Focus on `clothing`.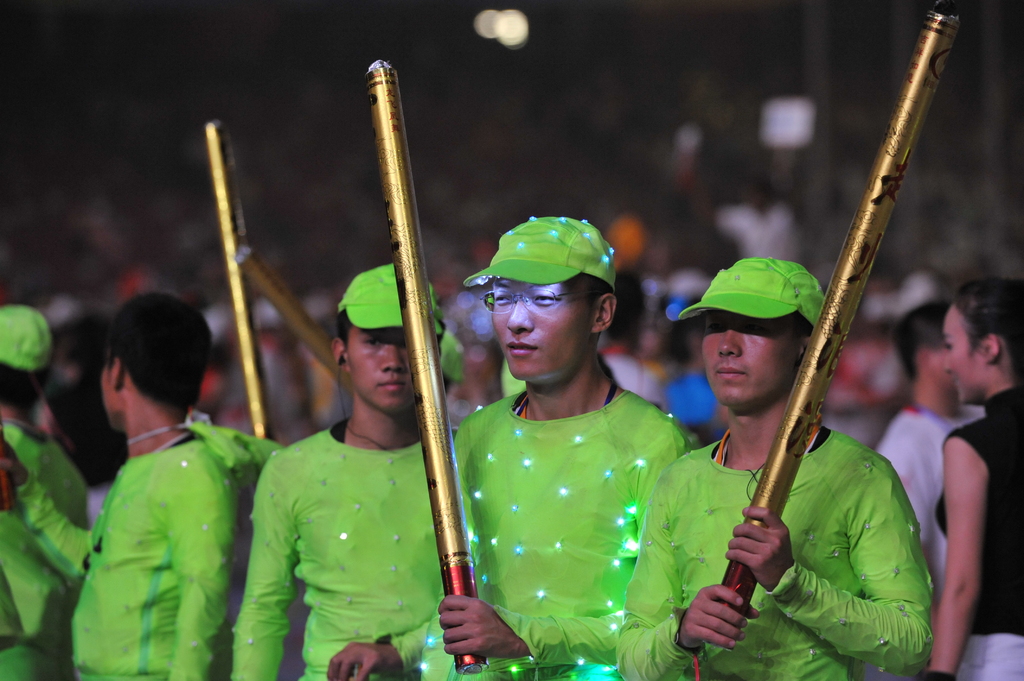
Focused at [876,393,993,608].
